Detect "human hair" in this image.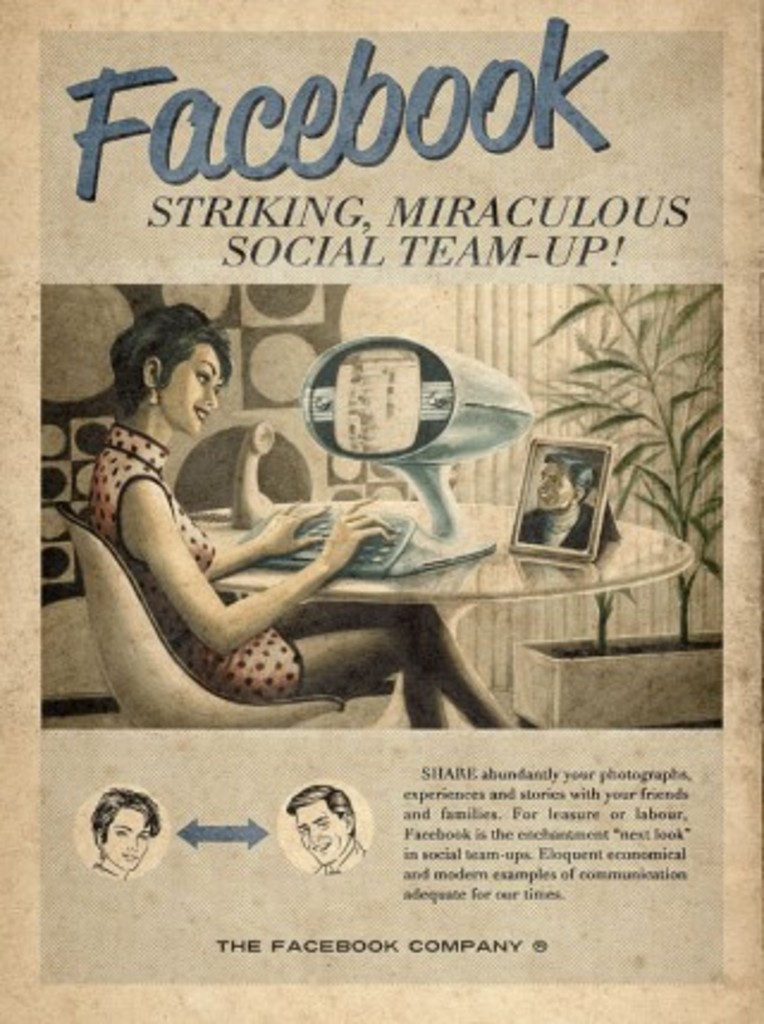
Detection: <bbox>96, 778, 162, 840</bbox>.
